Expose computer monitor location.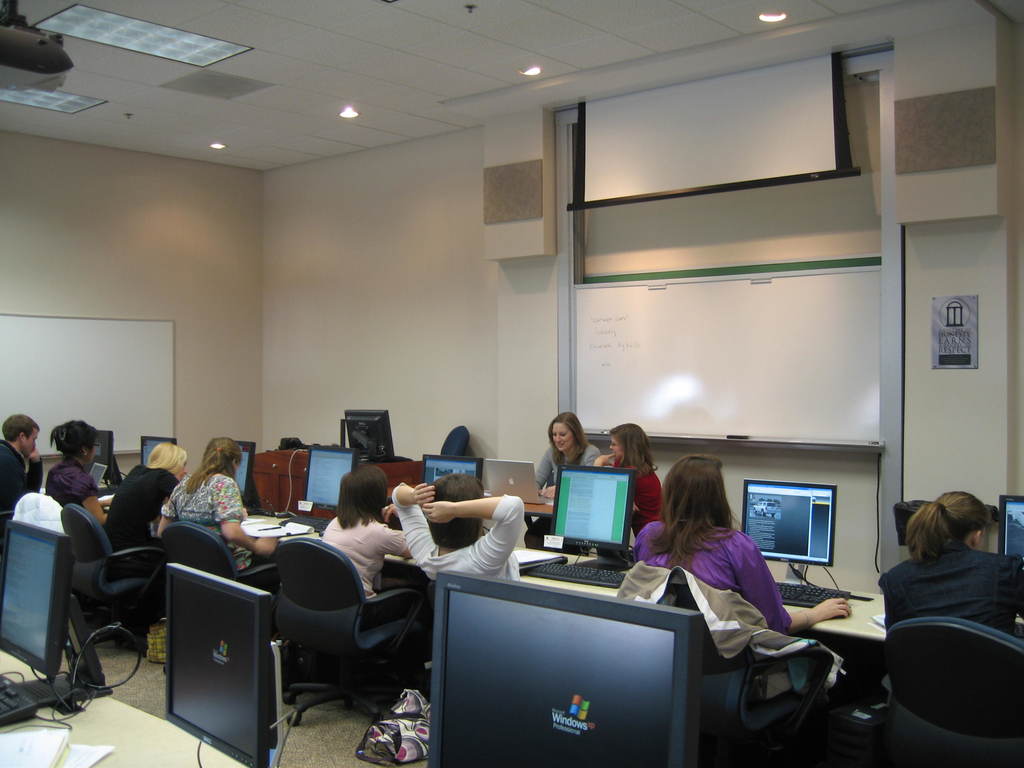
Exposed at (left=340, top=406, right=407, bottom=474).
